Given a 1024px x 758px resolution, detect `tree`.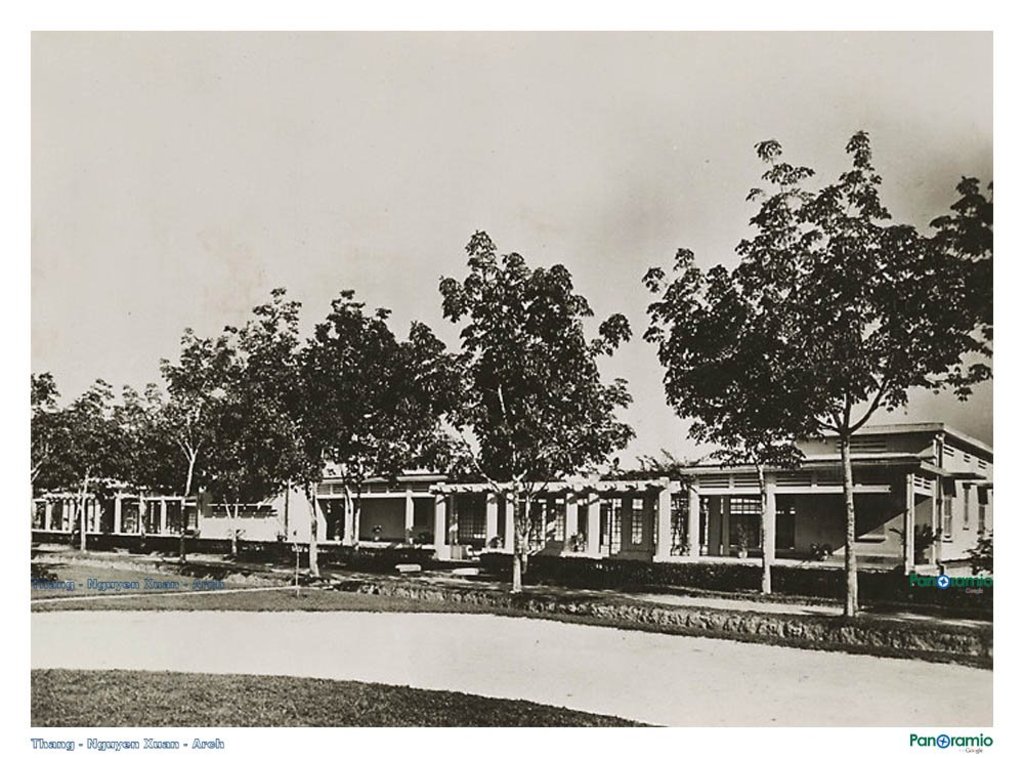
[322, 283, 451, 540].
